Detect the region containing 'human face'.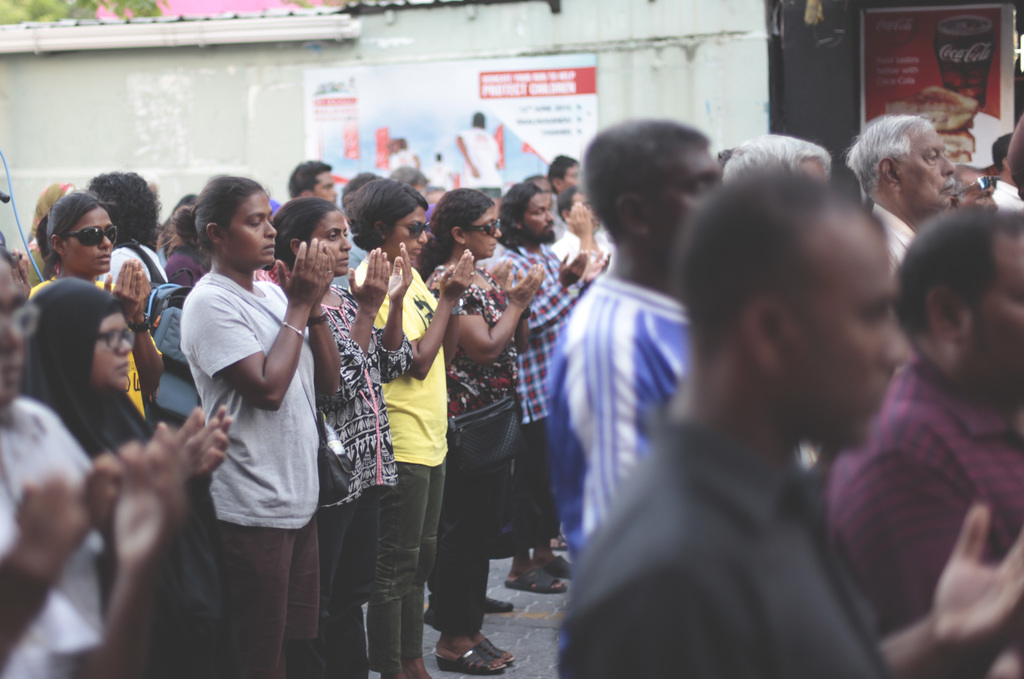
(902, 126, 955, 200).
